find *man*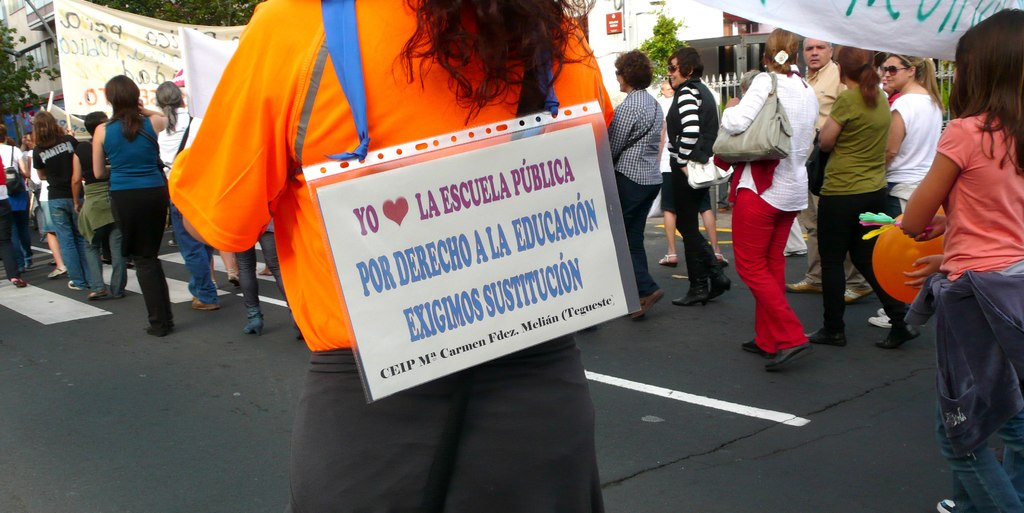
rect(605, 49, 668, 312)
